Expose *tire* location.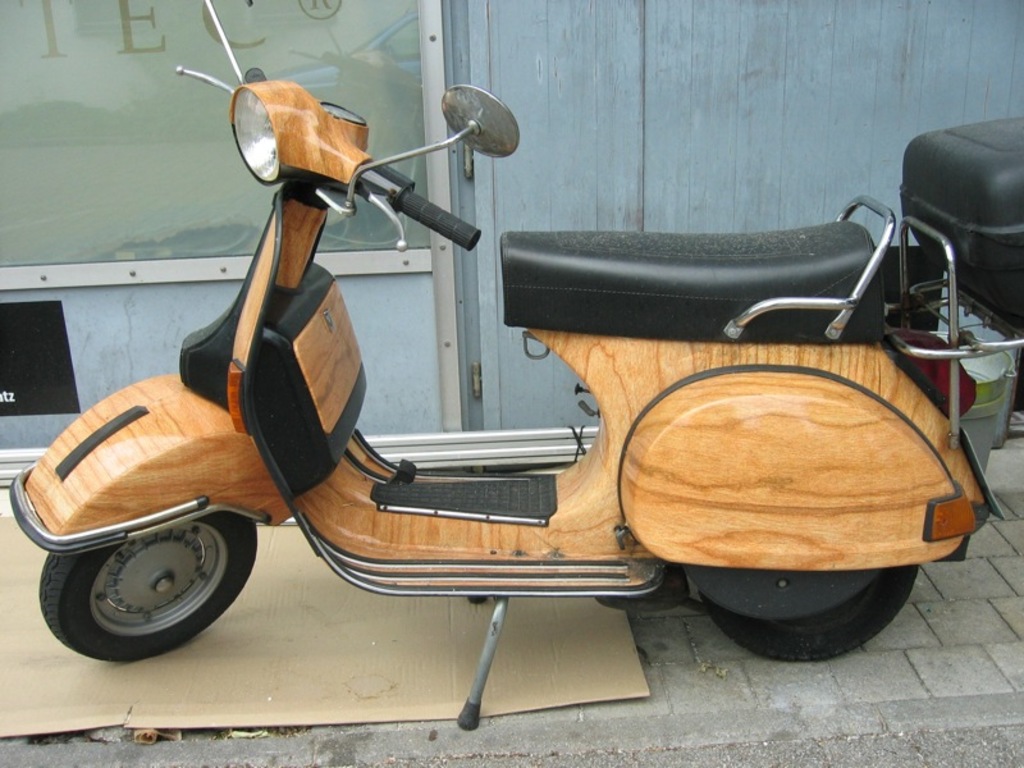
Exposed at <box>680,563,925,666</box>.
